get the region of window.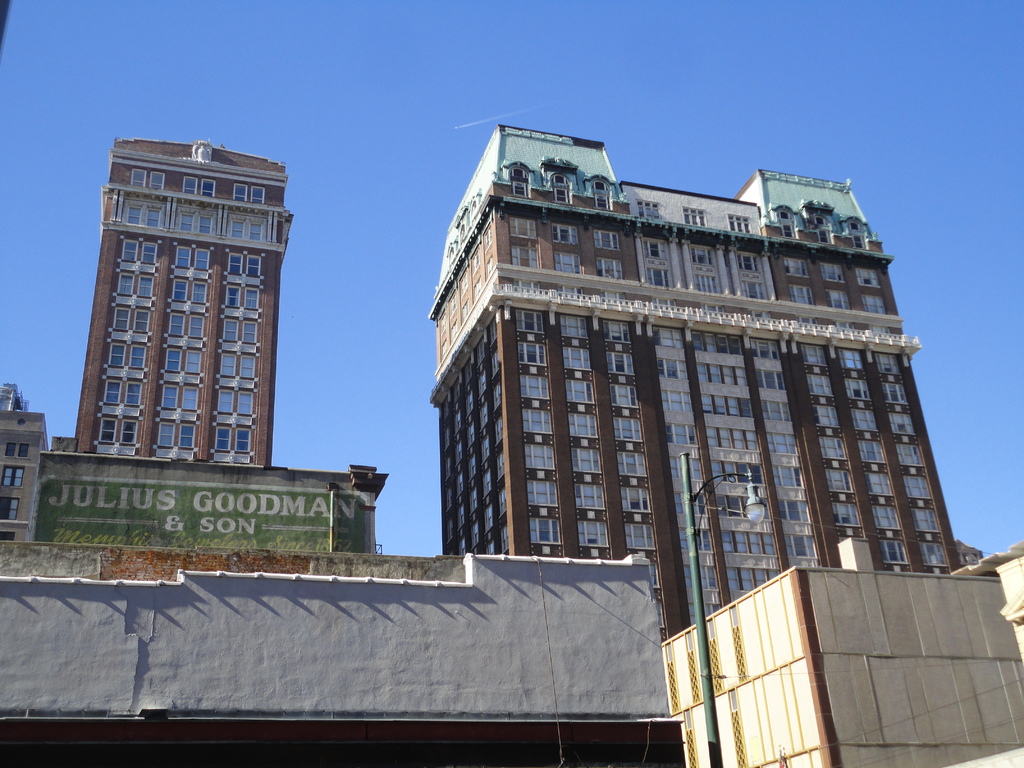
box(1, 495, 19, 520).
